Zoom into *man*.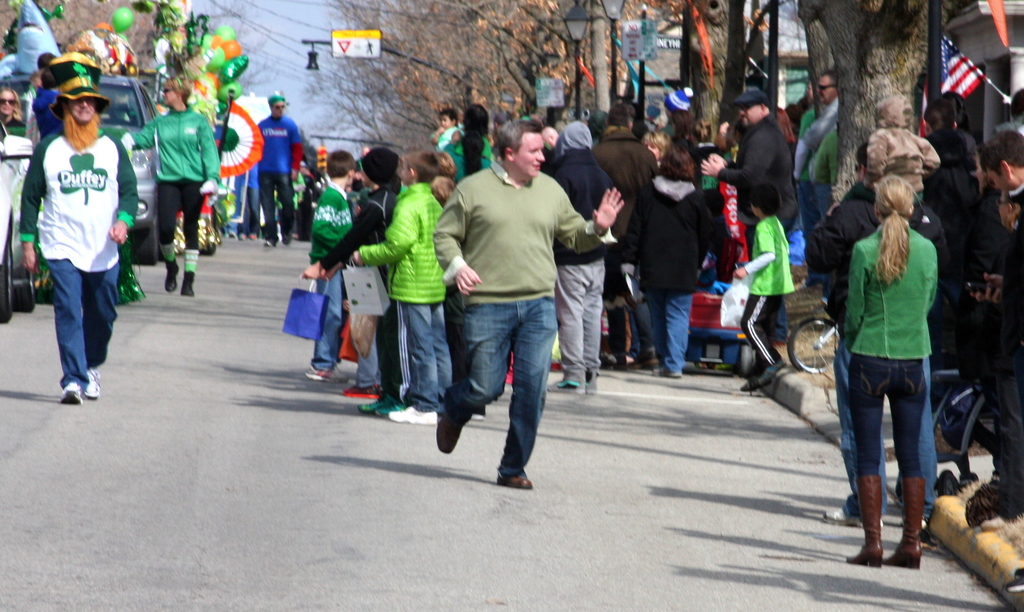
Zoom target: (left=820, top=138, right=953, bottom=536).
